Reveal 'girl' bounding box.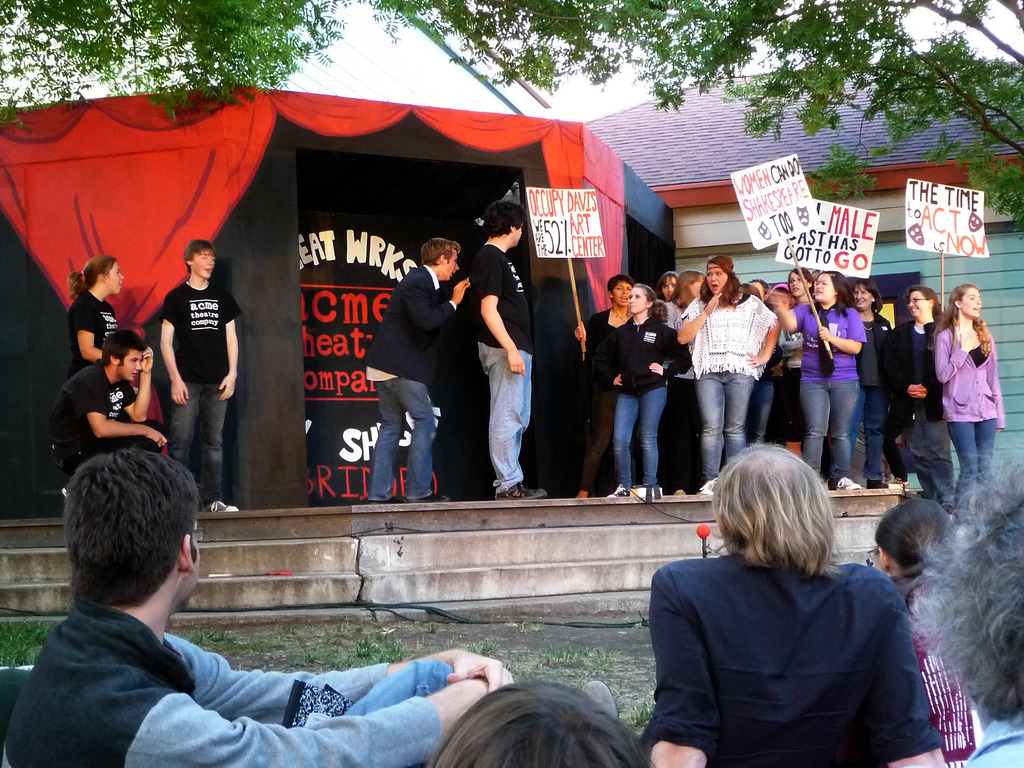
Revealed: 576,286,693,494.
